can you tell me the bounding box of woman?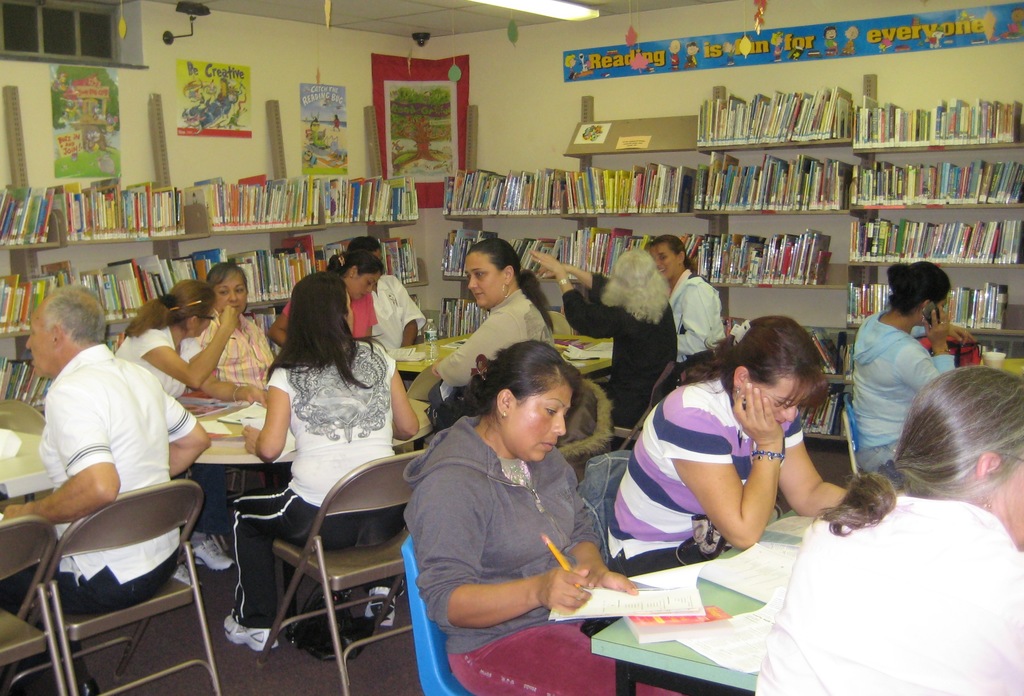
{"left": 529, "top": 247, "right": 682, "bottom": 444}.
